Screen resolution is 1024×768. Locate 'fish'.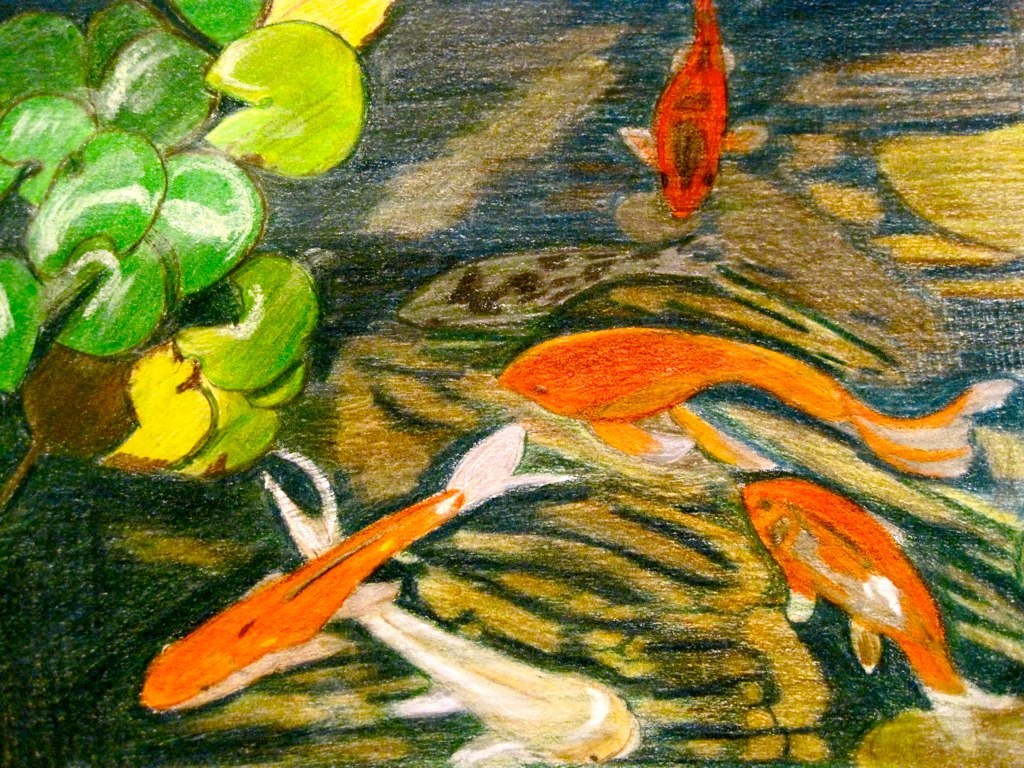
<region>390, 254, 742, 319</region>.
